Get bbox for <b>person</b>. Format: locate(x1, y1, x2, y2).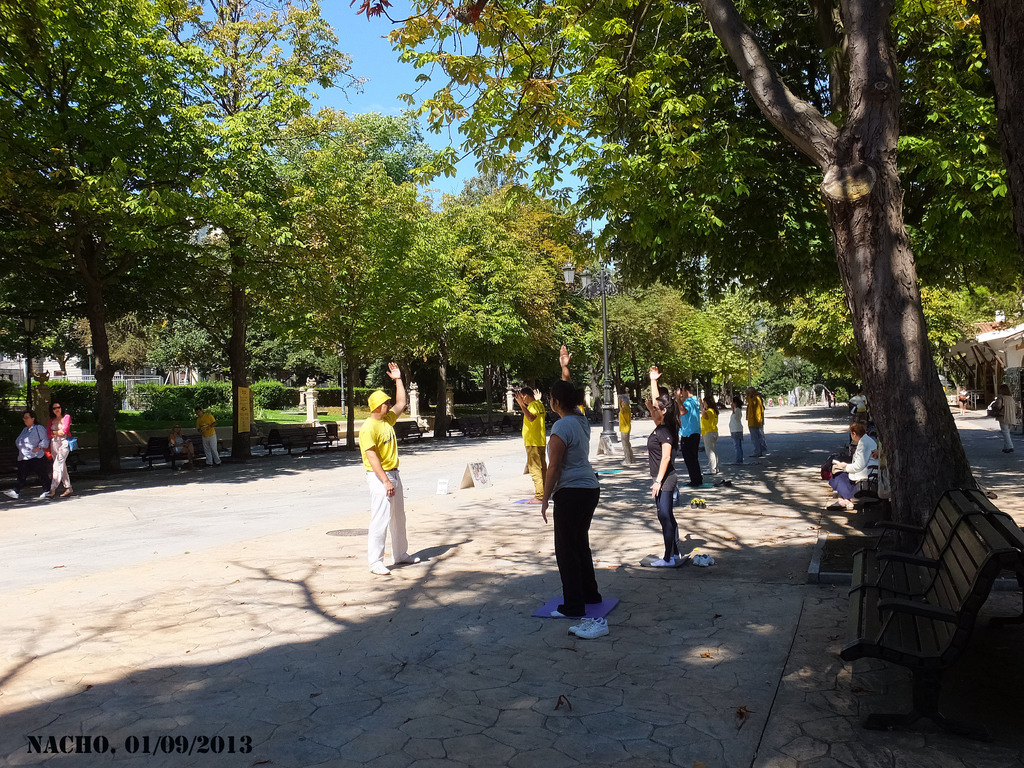
locate(698, 392, 729, 476).
